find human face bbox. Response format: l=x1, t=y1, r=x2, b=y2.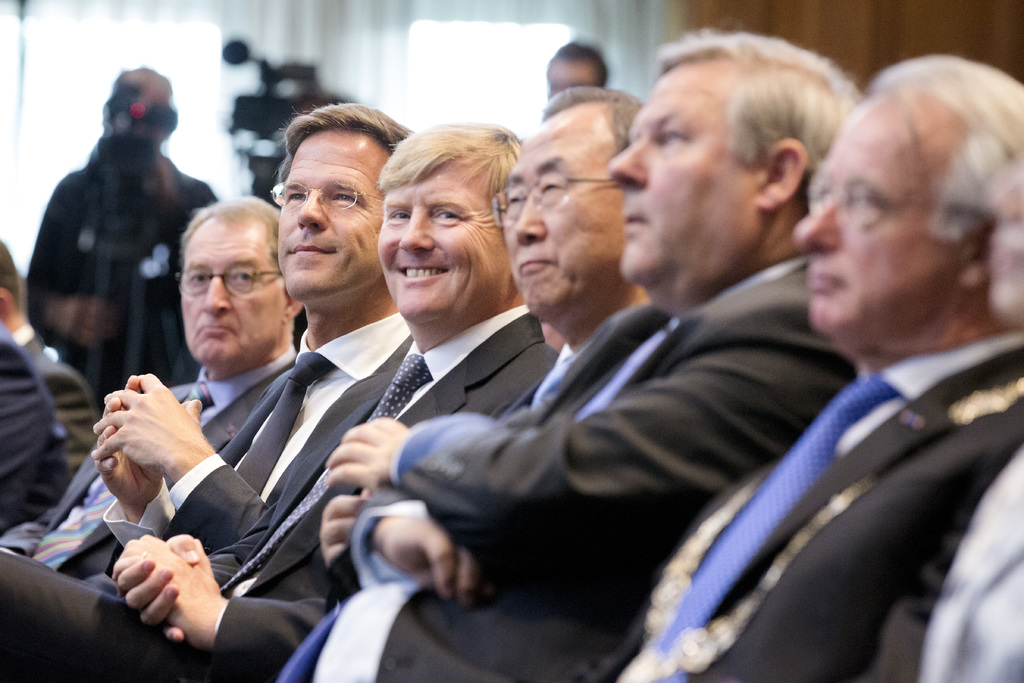
l=378, t=157, r=513, b=313.
